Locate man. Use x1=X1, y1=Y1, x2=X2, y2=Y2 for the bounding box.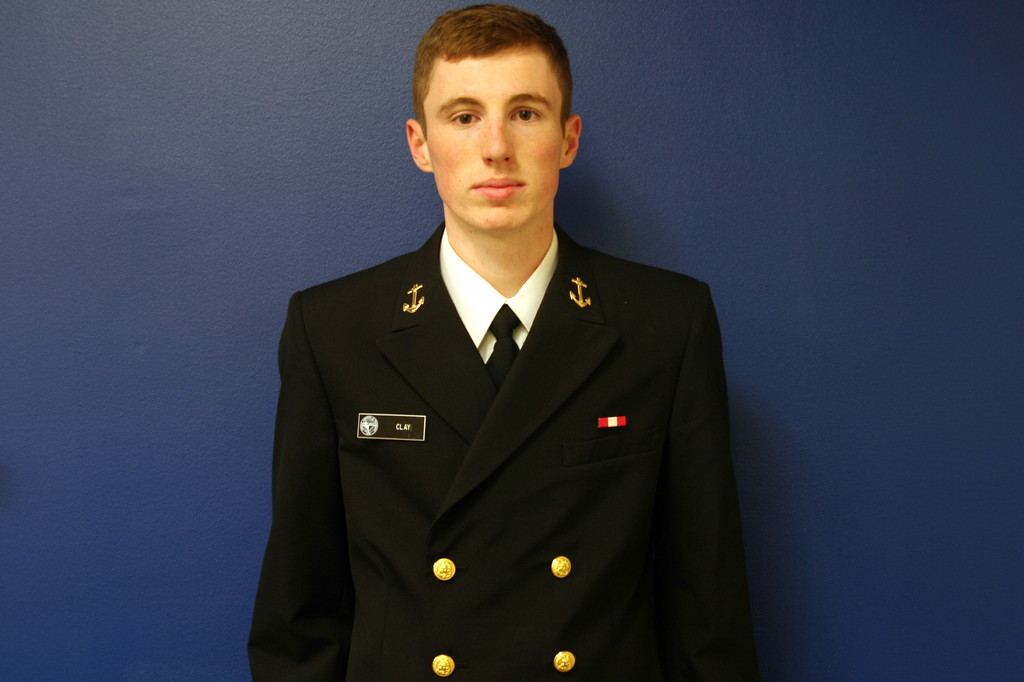
x1=258, y1=45, x2=746, y2=670.
